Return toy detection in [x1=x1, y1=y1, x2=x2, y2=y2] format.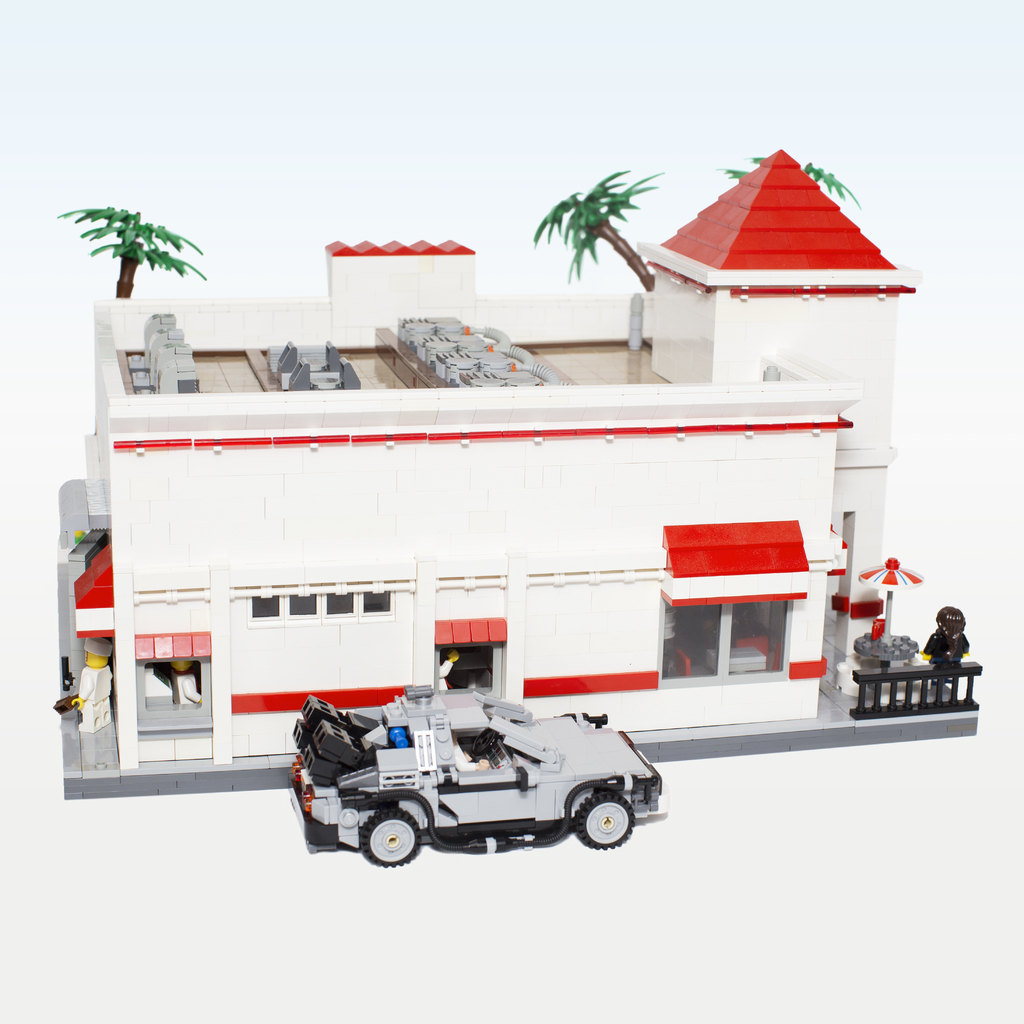
[x1=286, y1=673, x2=669, y2=860].
